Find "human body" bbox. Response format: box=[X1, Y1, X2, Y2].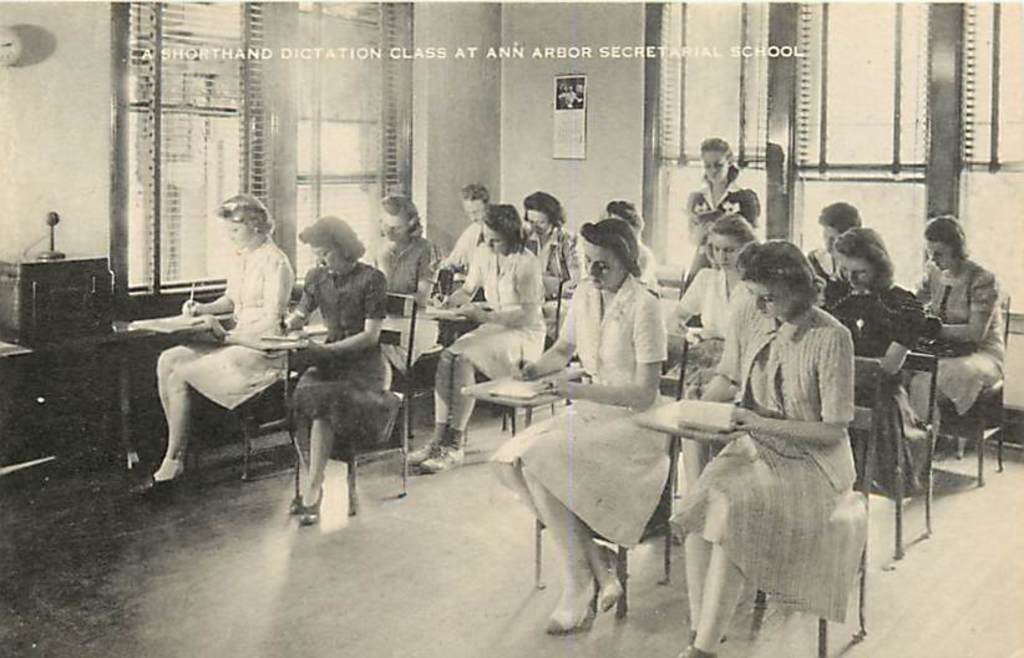
box=[674, 302, 861, 656].
